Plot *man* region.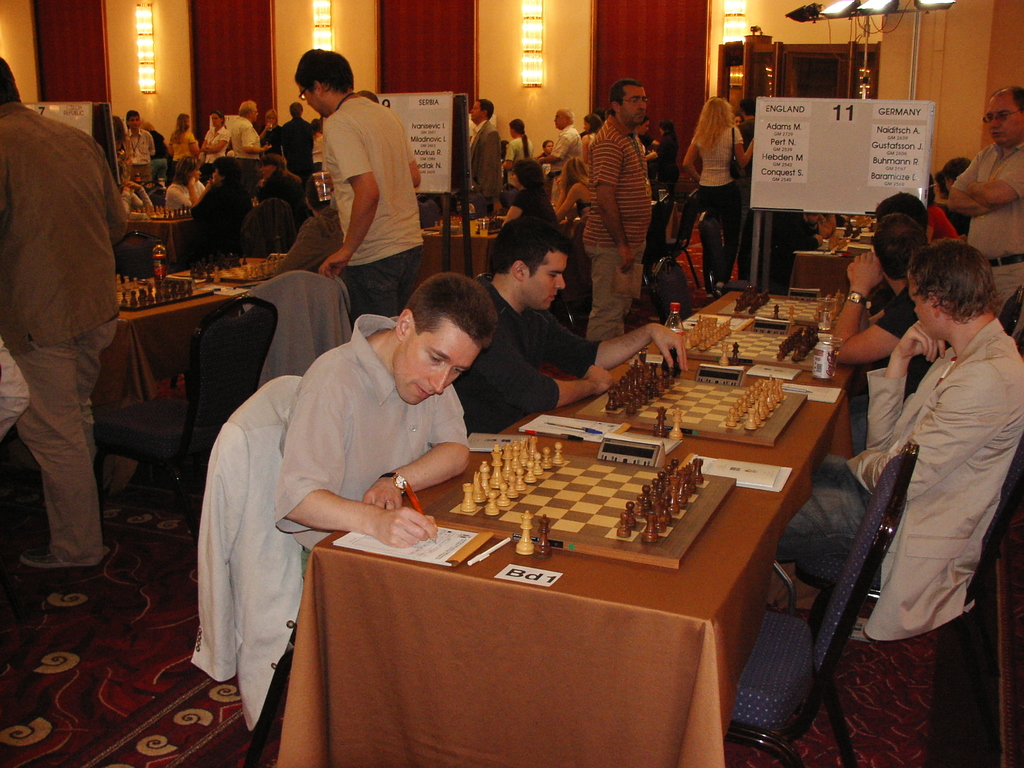
Plotted at bbox=[452, 214, 687, 442].
